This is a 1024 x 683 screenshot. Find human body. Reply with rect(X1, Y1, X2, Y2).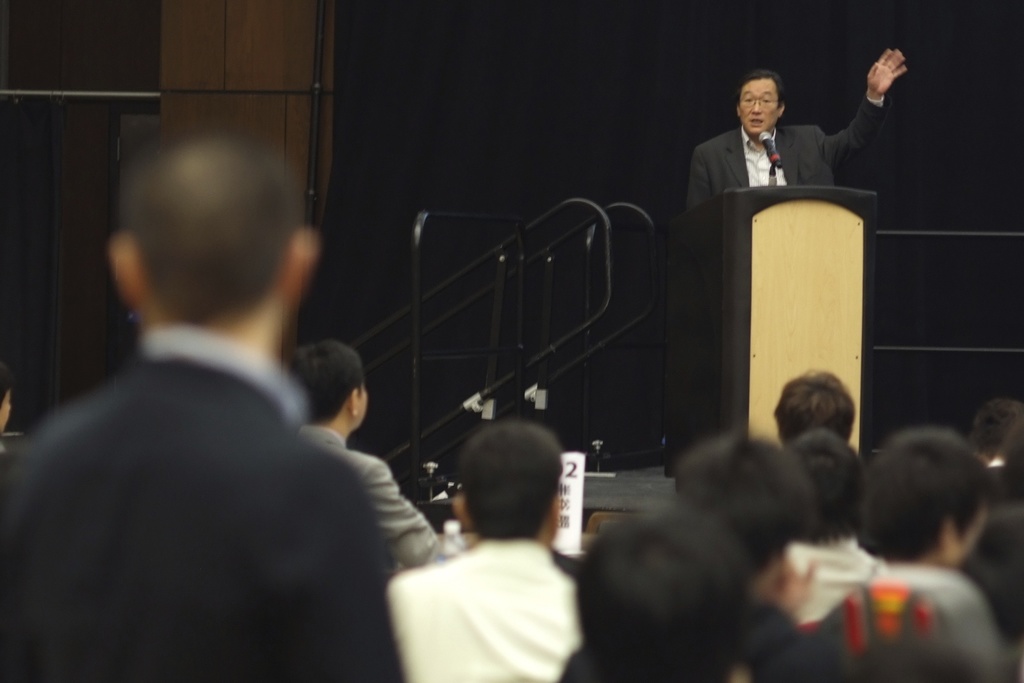
rect(292, 339, 455, 565).
